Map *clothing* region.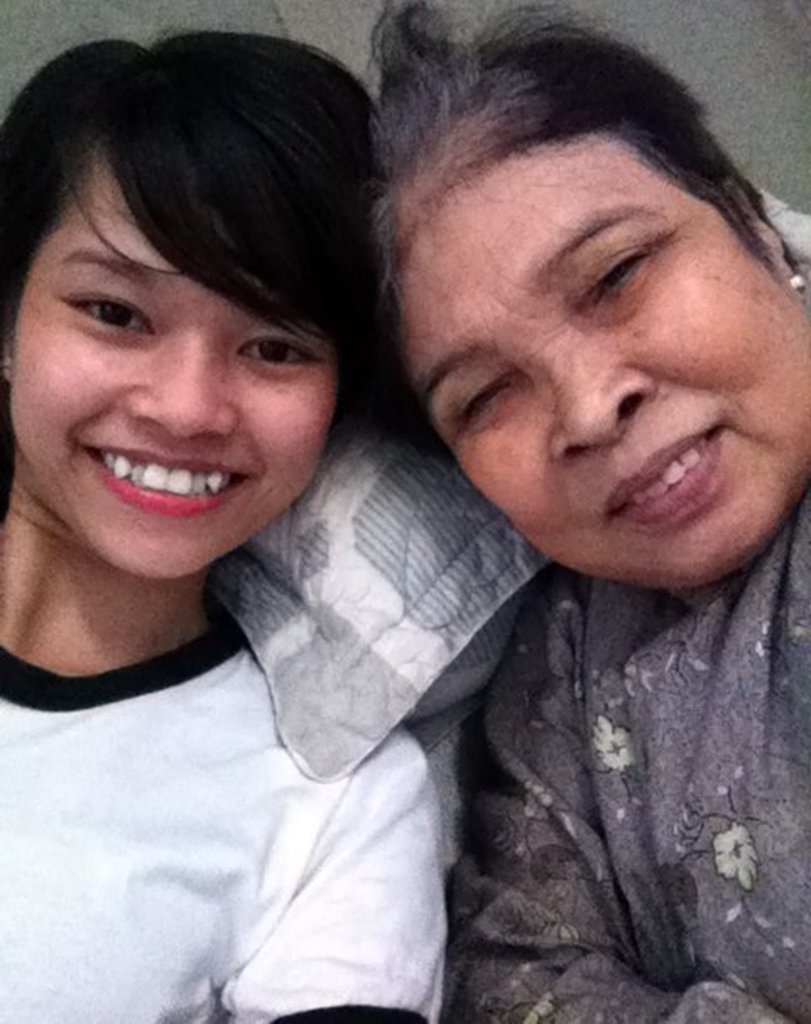
Mapped to <bbox>0, 632, 456, 1022</bbox>.
